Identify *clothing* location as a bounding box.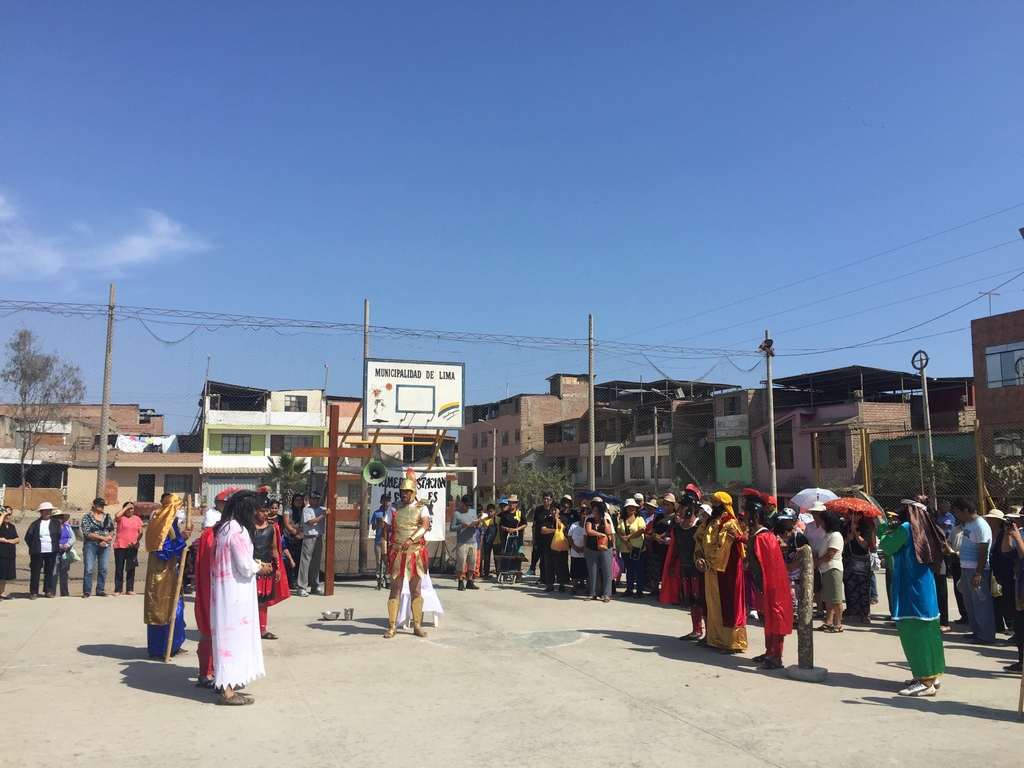
501 509 506 520.
